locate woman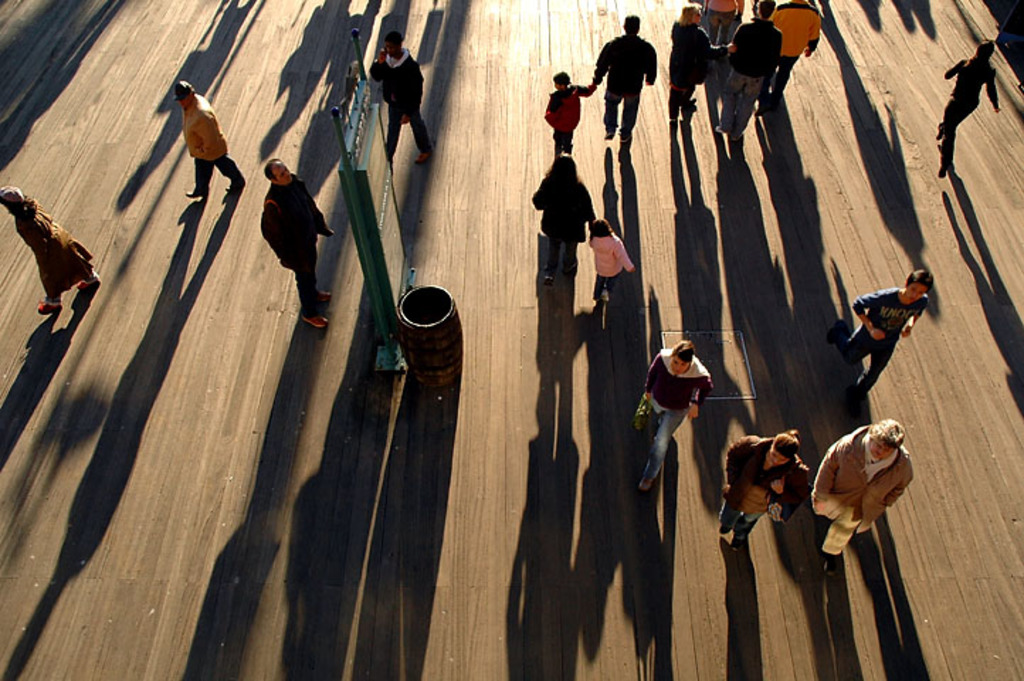
718,428,807,556
